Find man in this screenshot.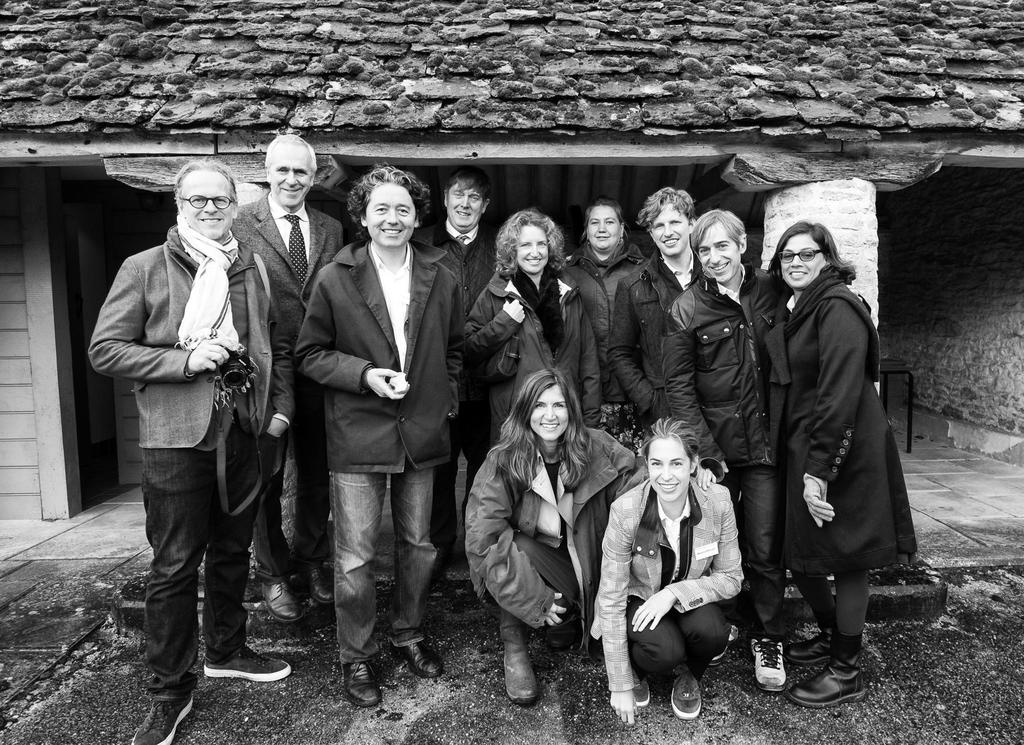
The bounding box for man is <bbox>107, 157, 280, 718</bbox>.
